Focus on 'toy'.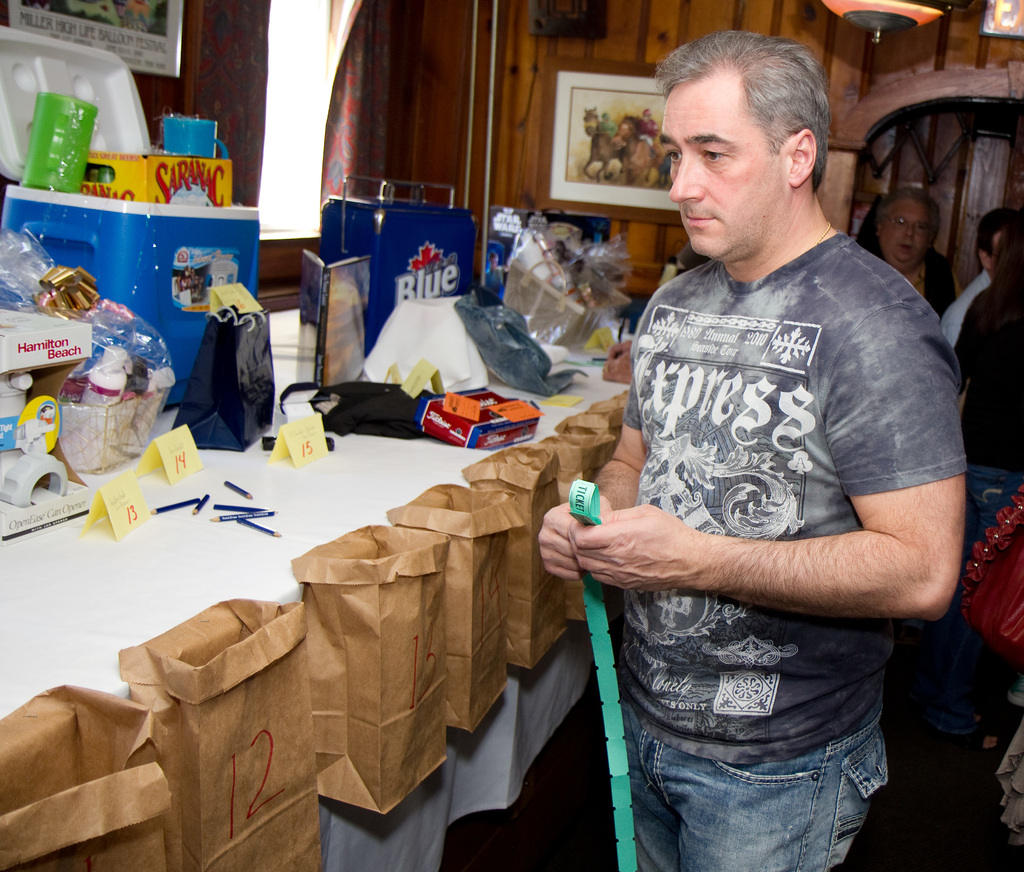
Focused at 0 219 175 473.
